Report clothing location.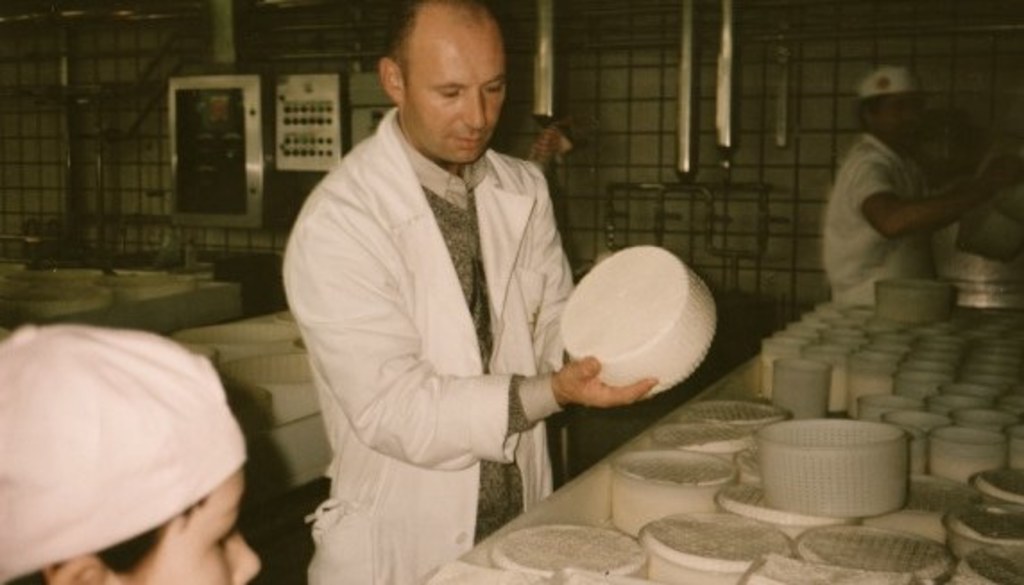
Report: <region>816, 122, 936, 304</region>.
